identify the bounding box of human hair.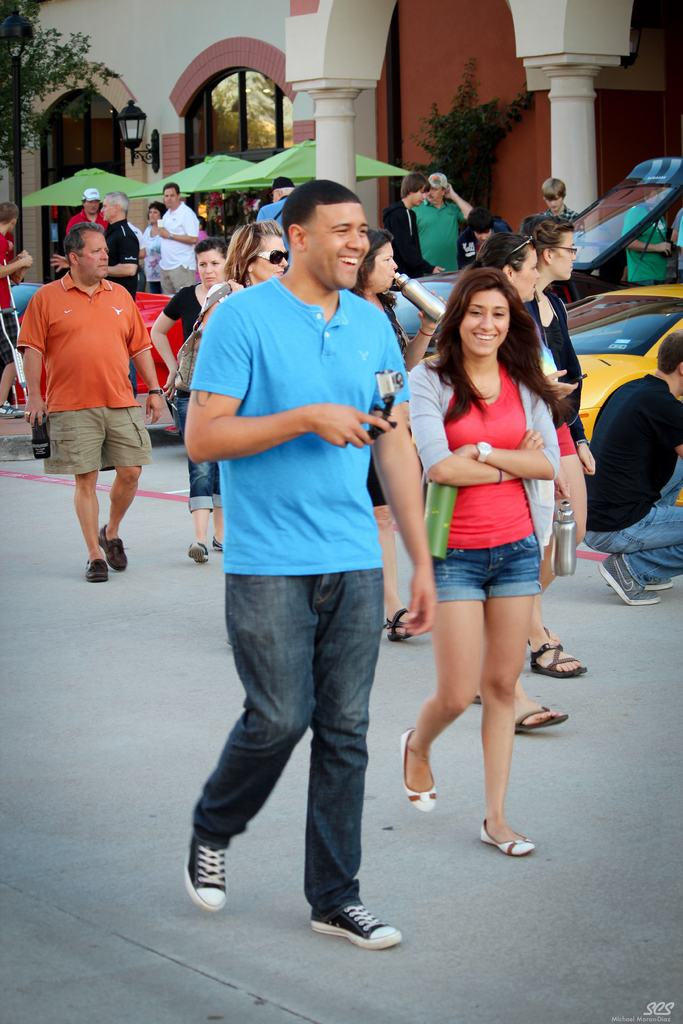
crop(541, 175, 569, 202).
